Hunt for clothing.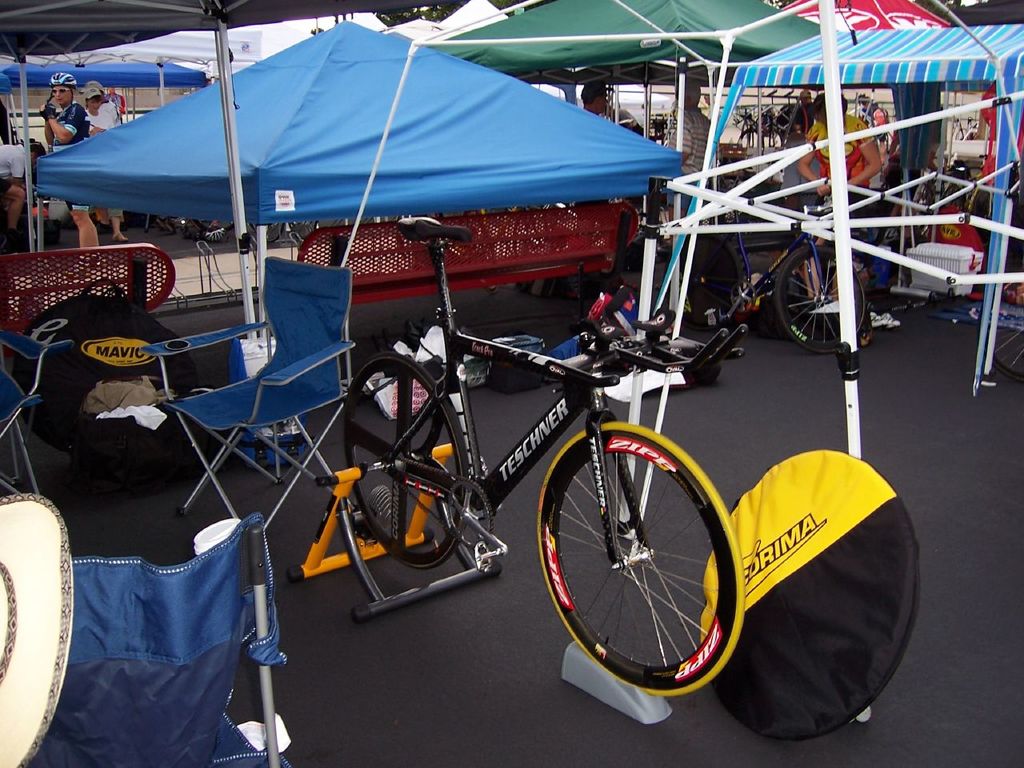
Hunted down at x1=659 y1=94 x2=721 y2=223.
